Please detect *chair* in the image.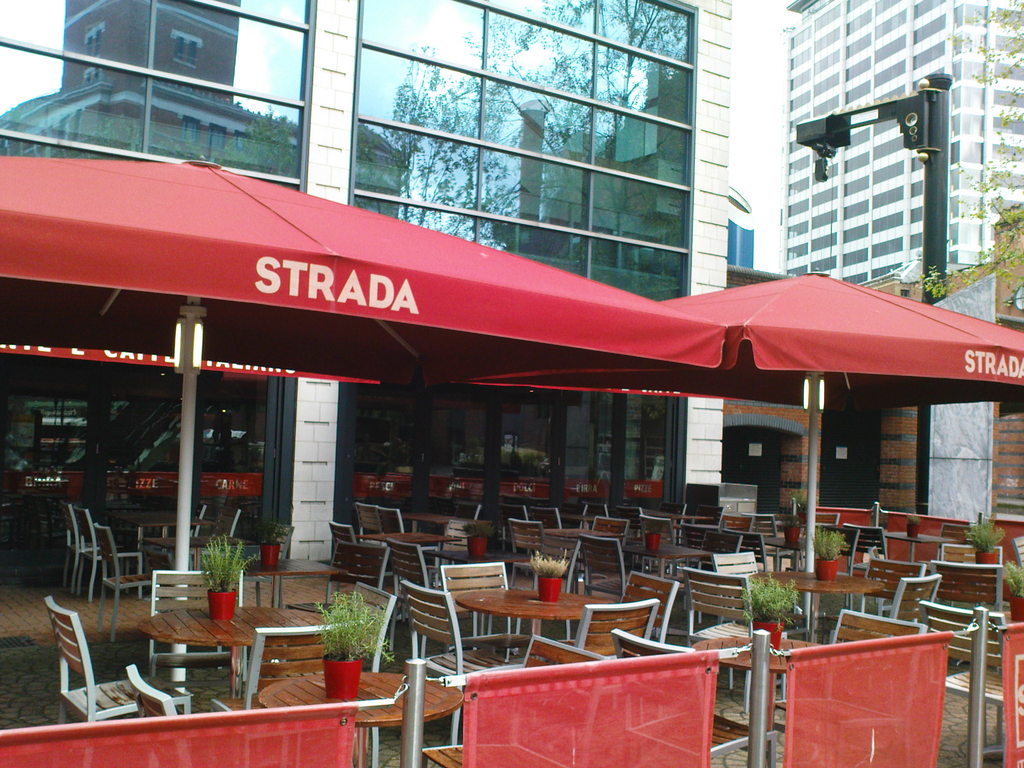
x1=721, y1=515, x2=751, y2=536.
